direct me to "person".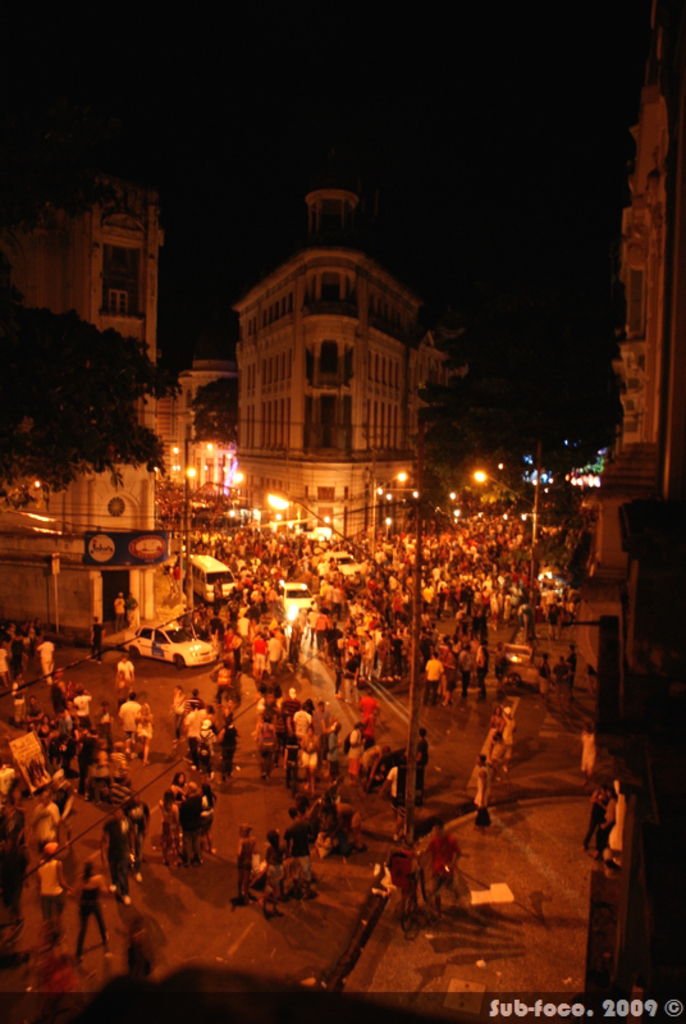
Direction: box=[96, 812, 129, 897].
